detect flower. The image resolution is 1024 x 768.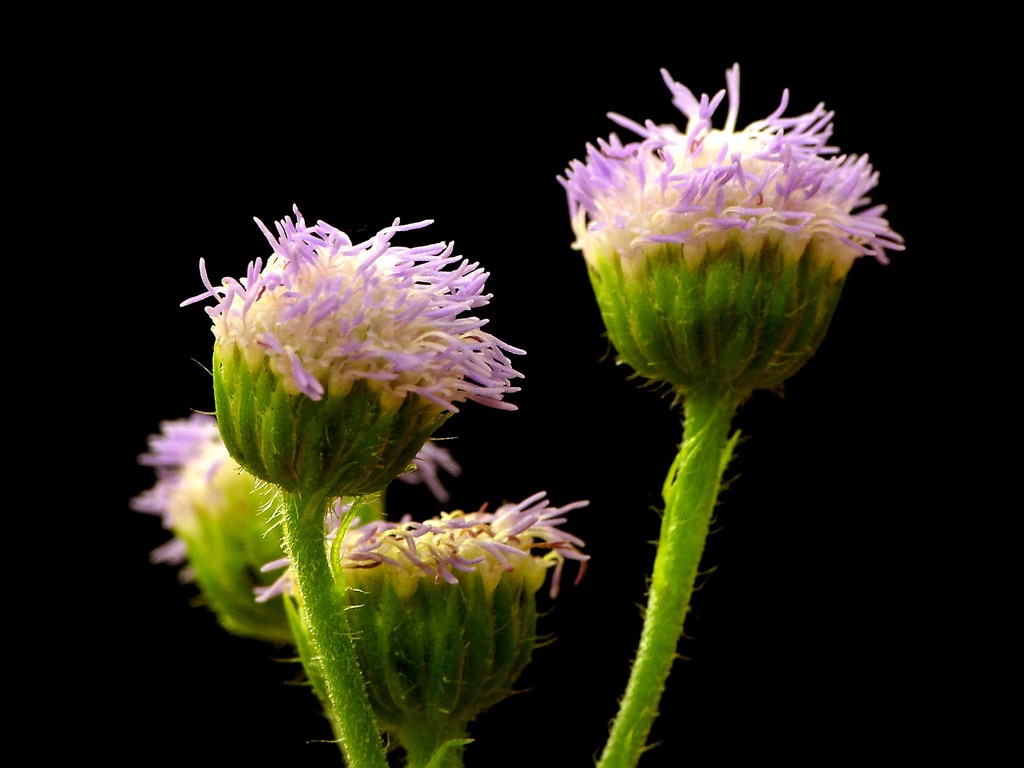
x1=165, y1=205, x2=535, y2=404.
